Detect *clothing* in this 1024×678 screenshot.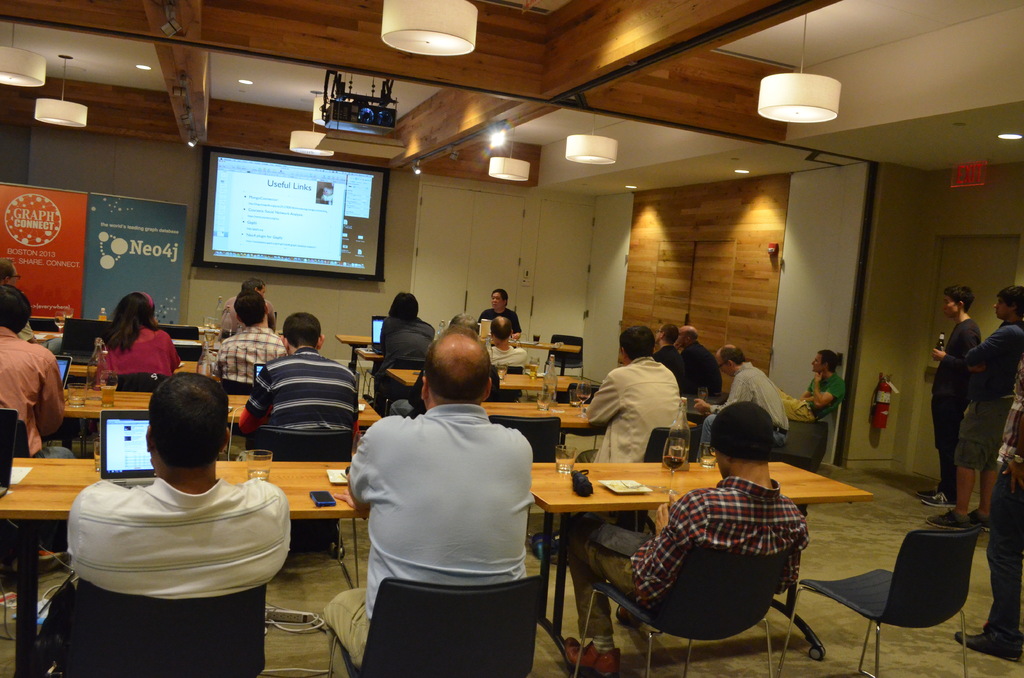
Detection: select_region(958, 322, 1013, 474).
